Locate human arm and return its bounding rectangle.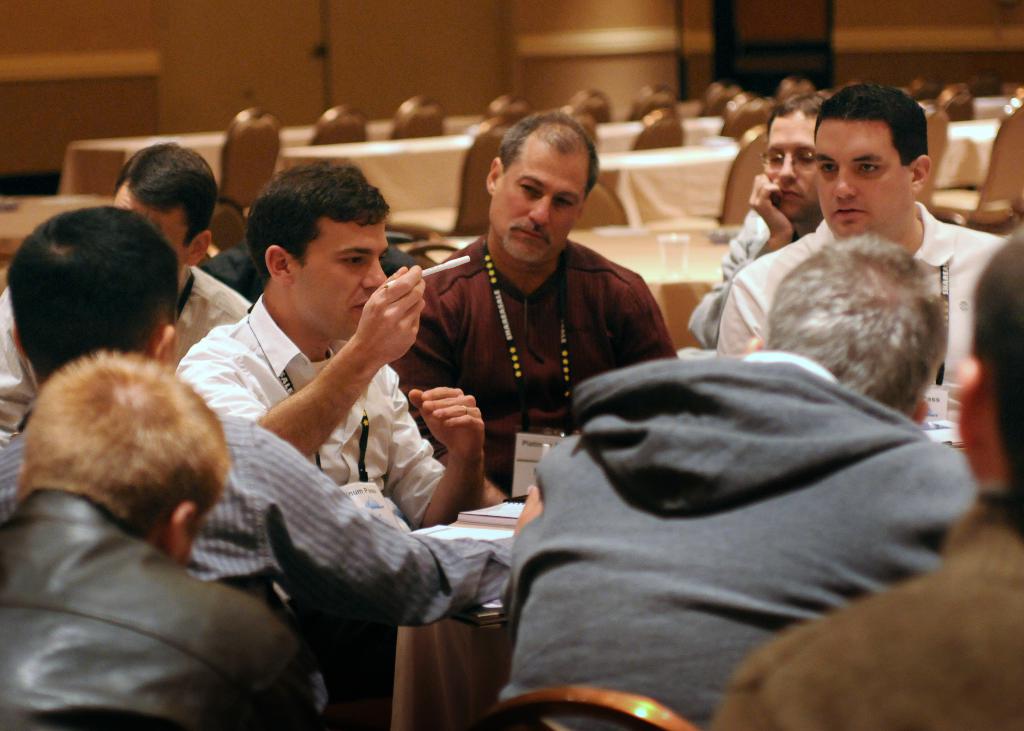
detection(387, 390, 489, 536).
